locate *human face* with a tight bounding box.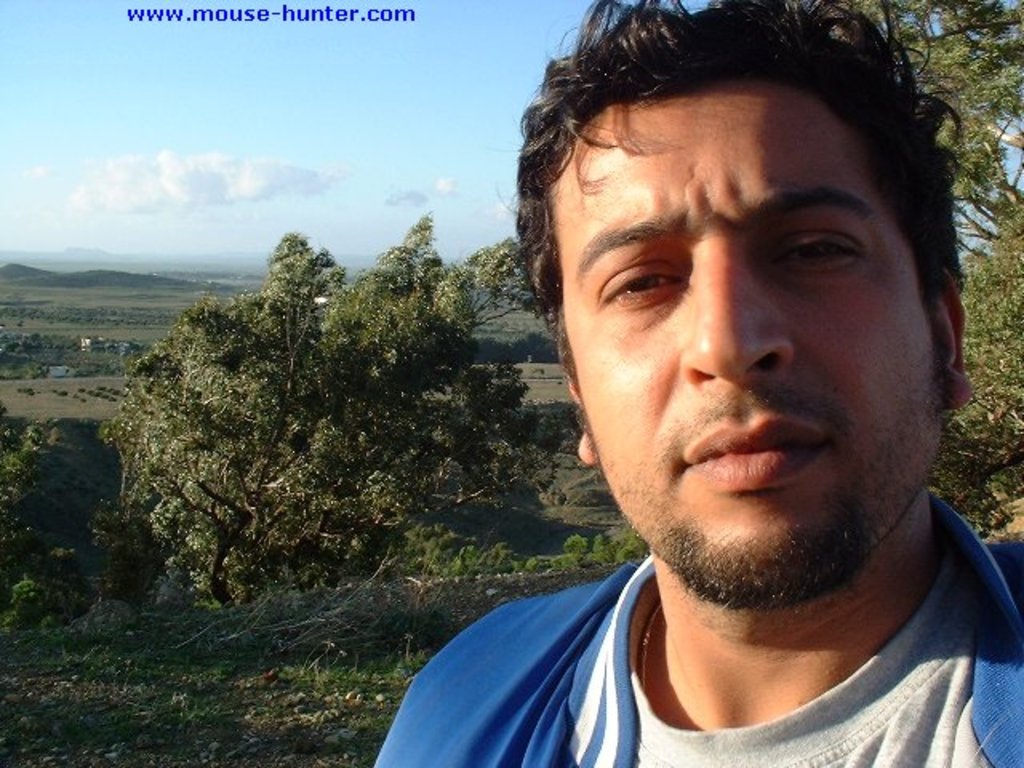
{"x1": 552, "y1": 70, "x2": 944, "y2": 570}.
